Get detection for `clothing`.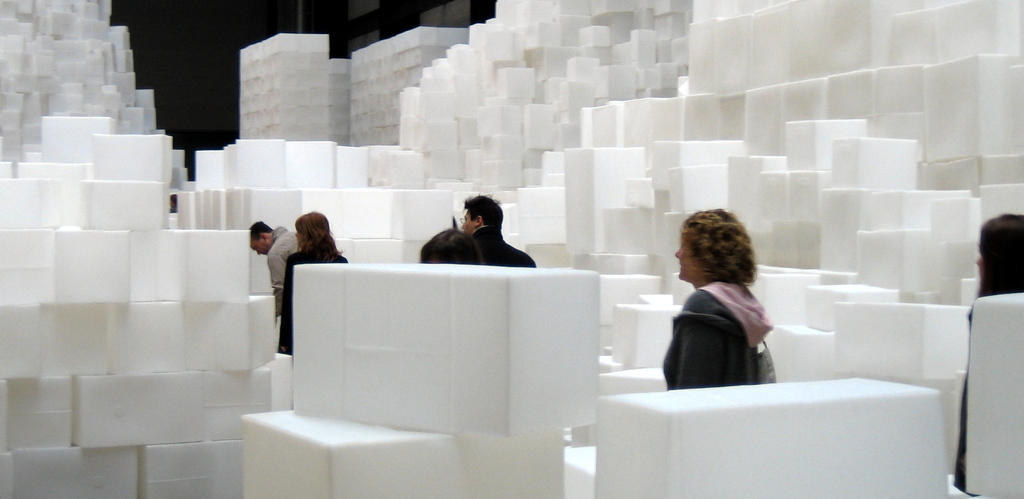
Detection: rect(652, 256, 792, 393).
